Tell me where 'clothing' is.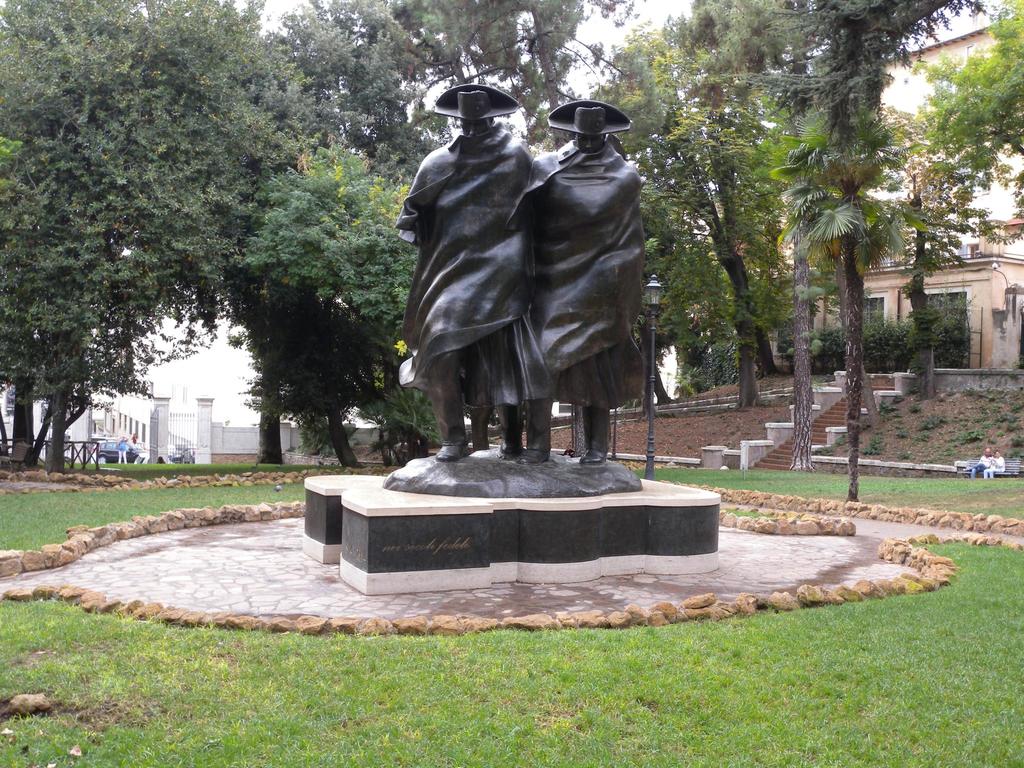
'clothing' is at left=387, top=75, right=557, bottom=428.
